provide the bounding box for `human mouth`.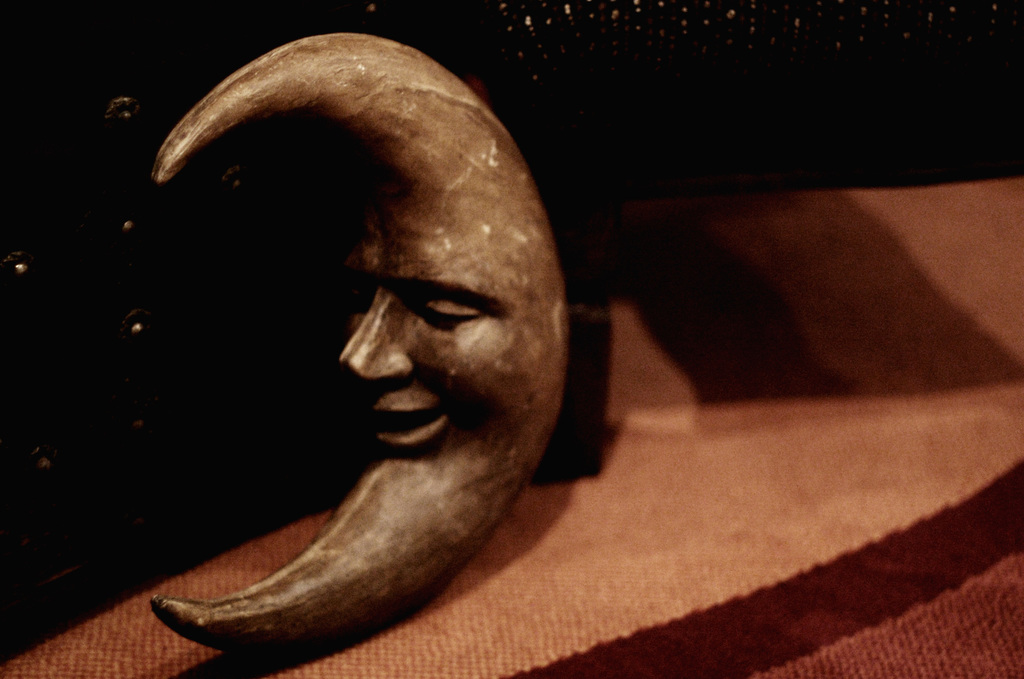
(left=372, top=389, right=452, bottom=454).
